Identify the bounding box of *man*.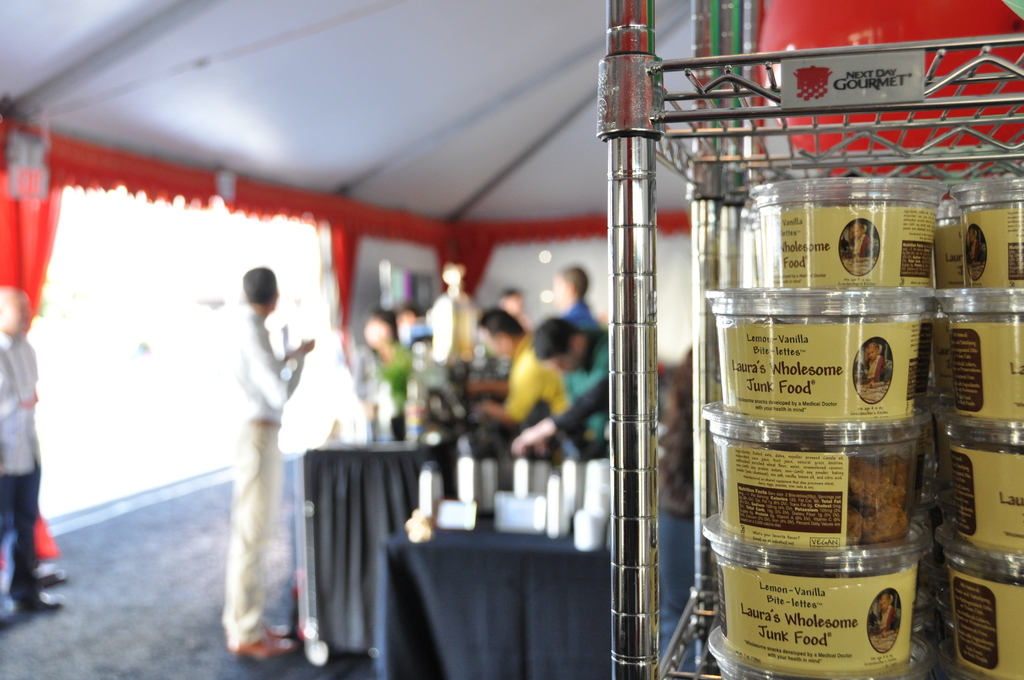
<region>514, 316, 614, 451</region>.
